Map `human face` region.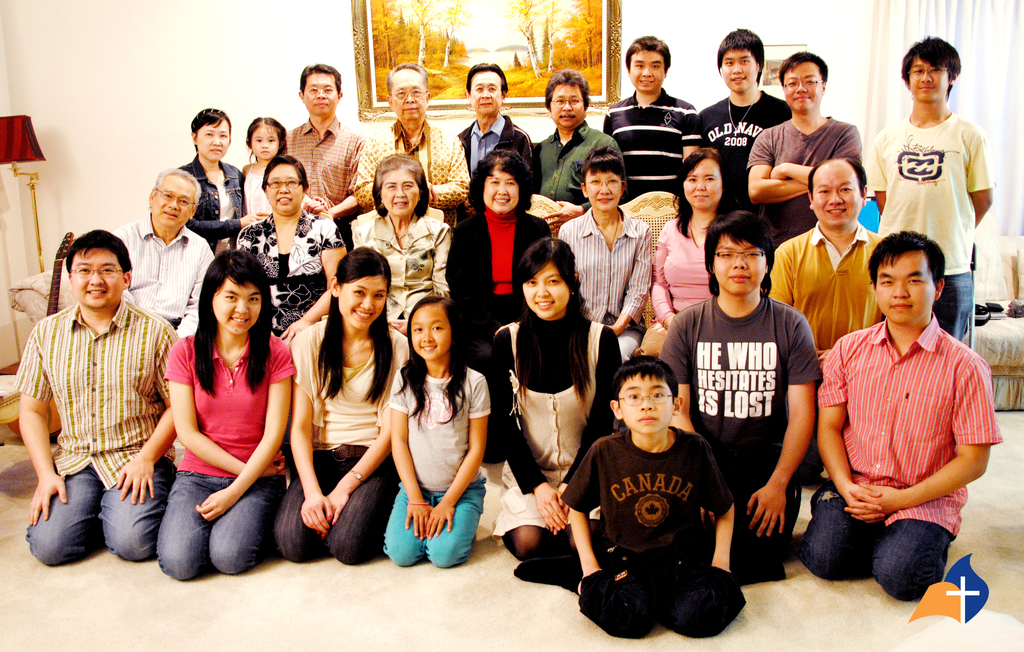
Mapped to [586, 172, 621, 210].
